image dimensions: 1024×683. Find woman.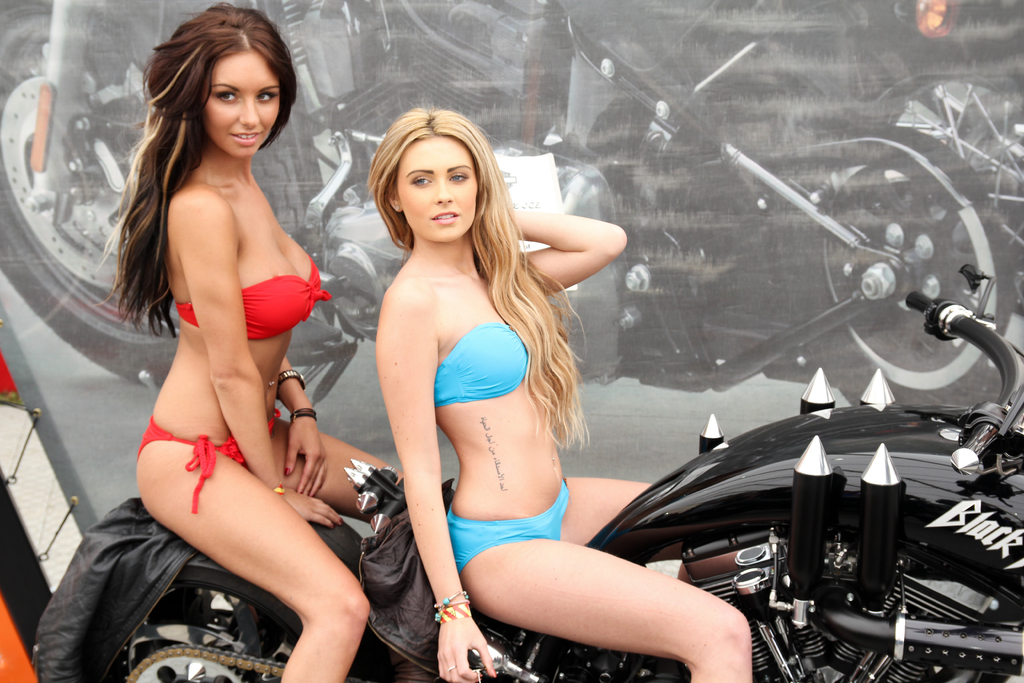
select_region(330, 89, 678, 679).
